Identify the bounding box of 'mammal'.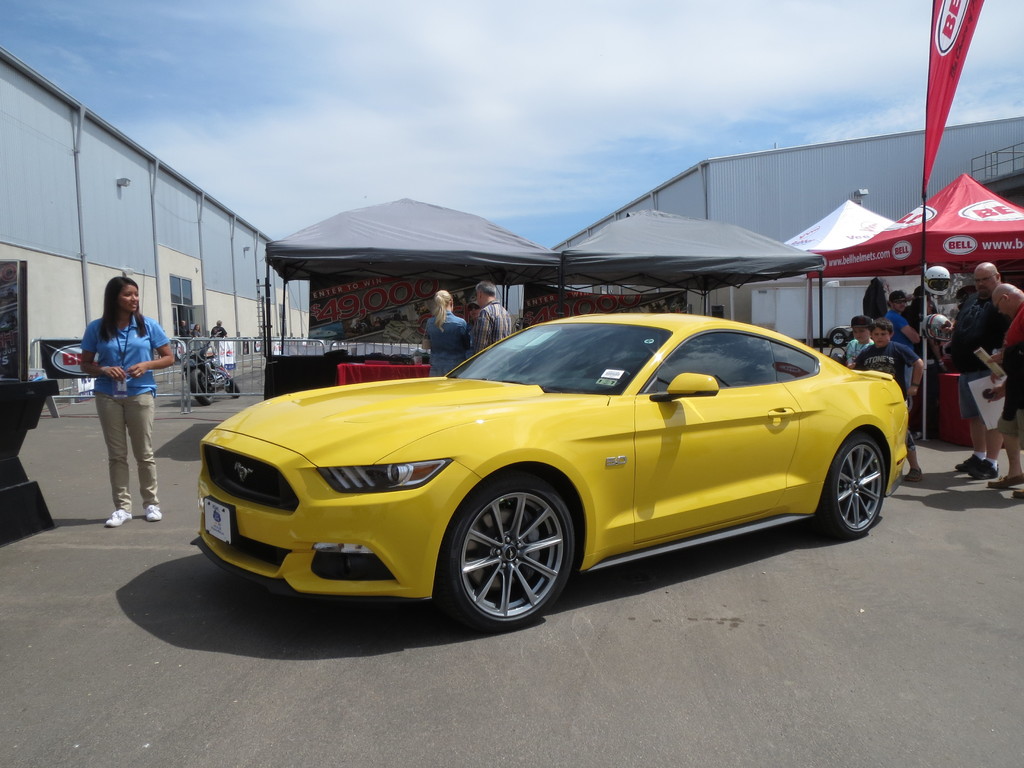
pyautogui.locateOnScreen(194, 323, 201, 341).
